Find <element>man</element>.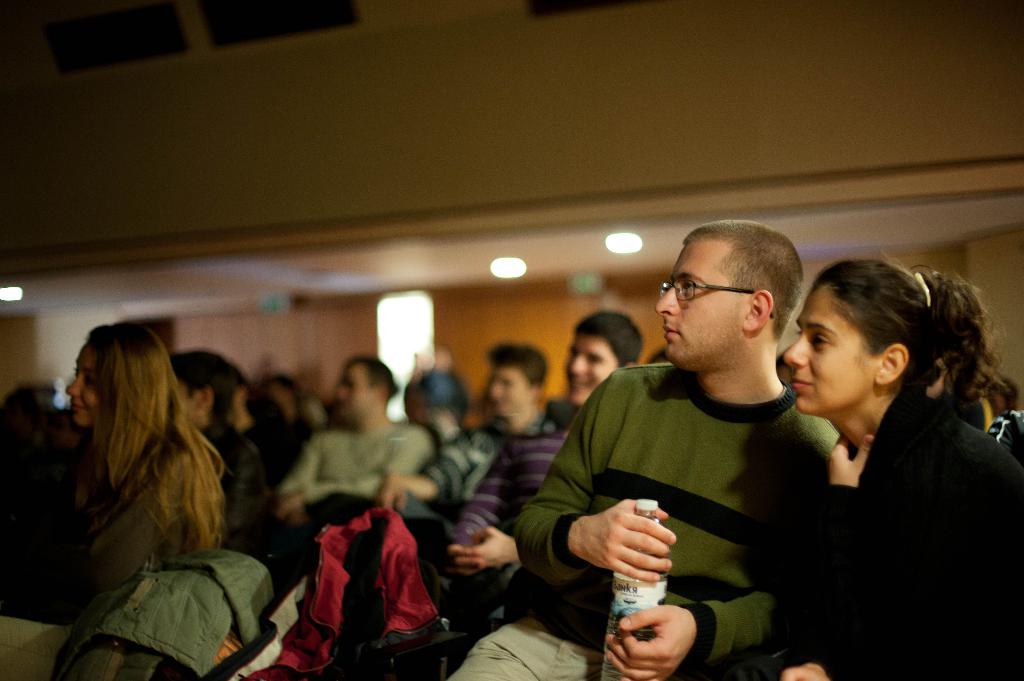
(275, 353, 438, 536).
